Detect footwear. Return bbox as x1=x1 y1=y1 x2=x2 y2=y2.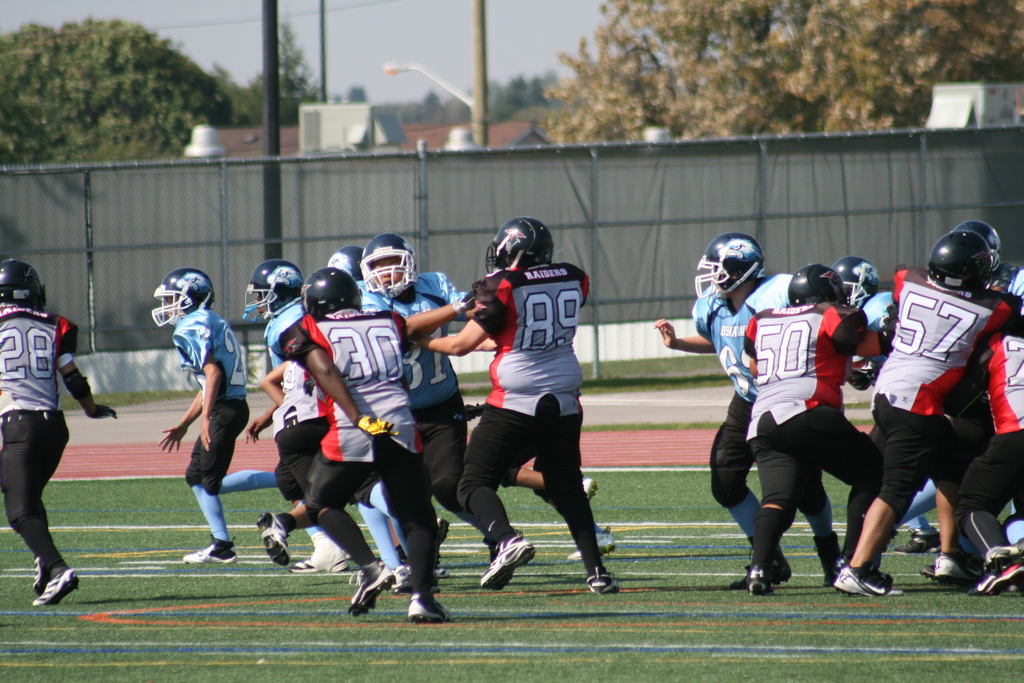
x1=31 y1=570 x2=87 y2=608.
